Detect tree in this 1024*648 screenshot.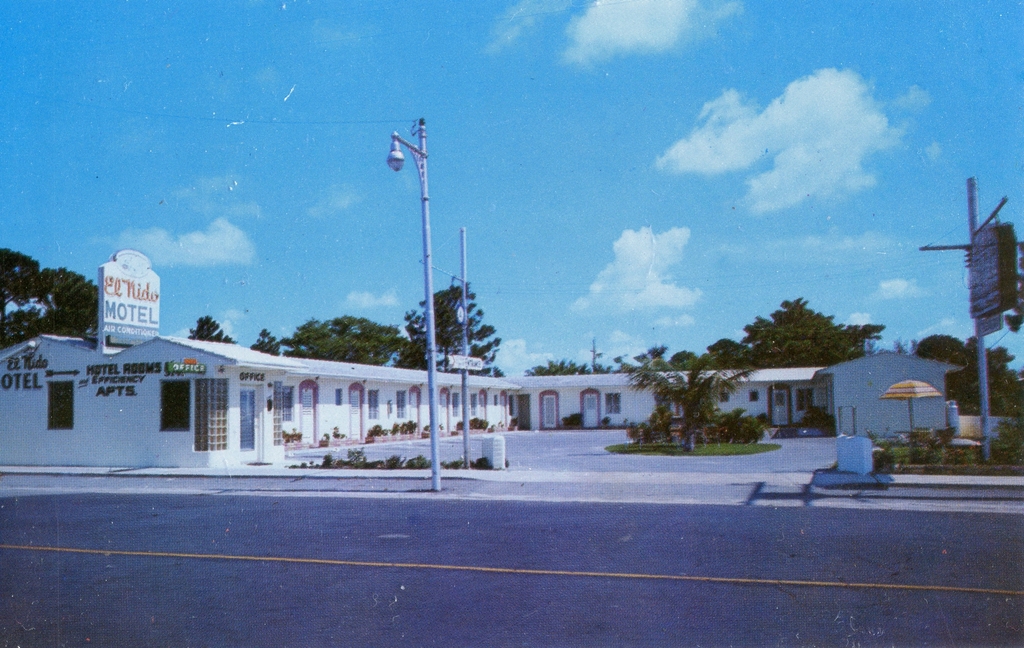
Detection: 395/273/505/387.
